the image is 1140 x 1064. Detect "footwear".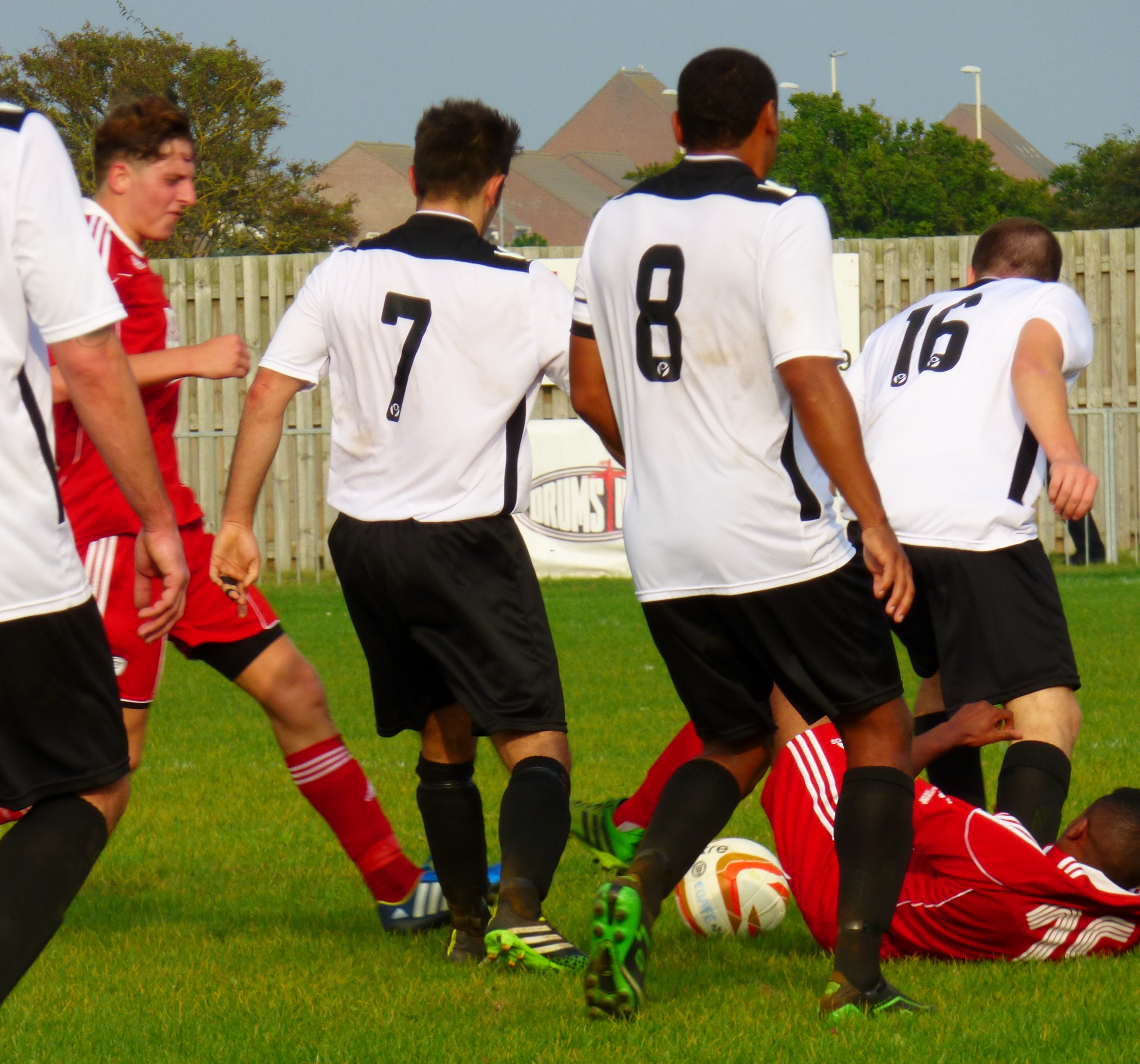
Detection: bbox=(191, 271, 218, 299).
